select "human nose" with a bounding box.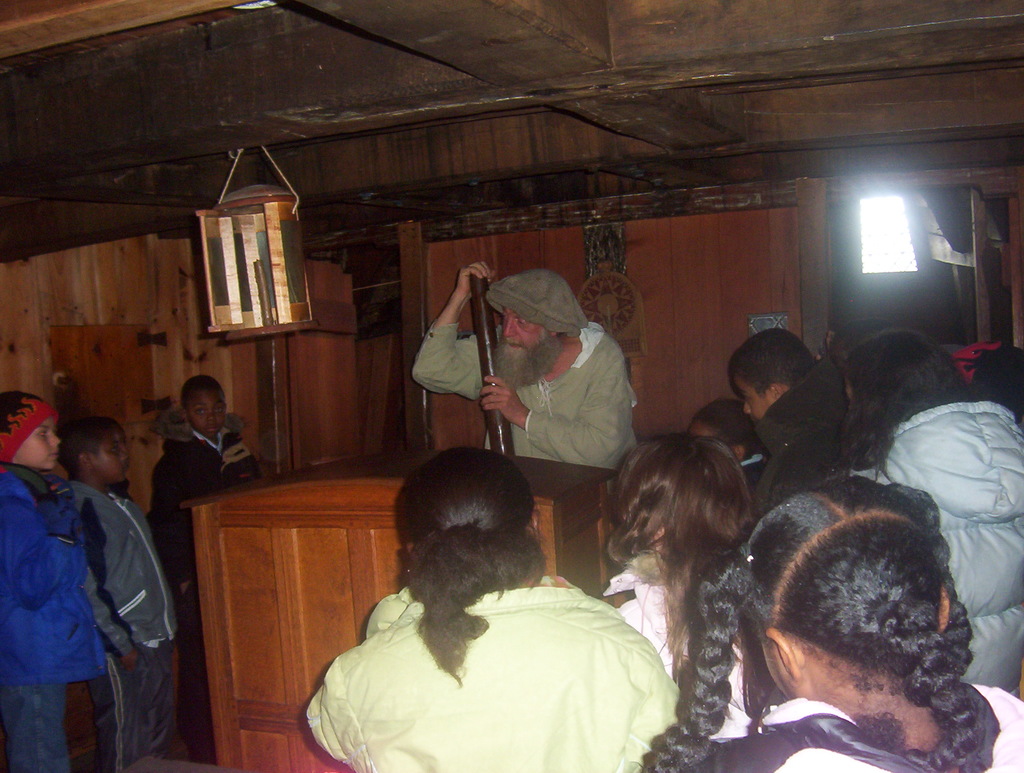
select_region(744, 402, 749, 411).
